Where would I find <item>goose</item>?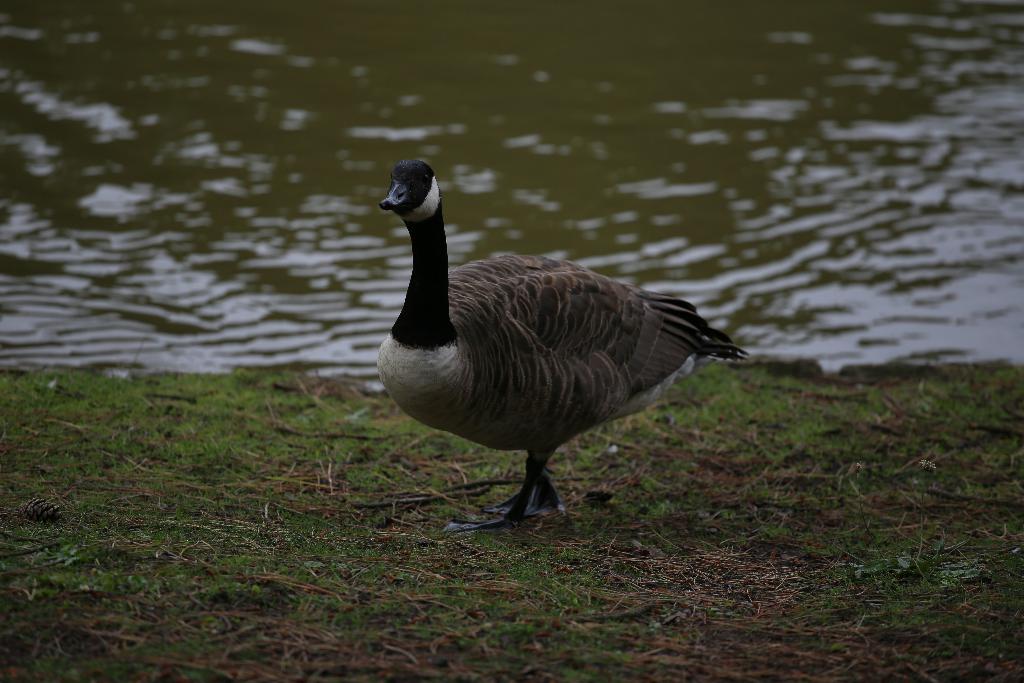
At (x1=376, y1=161, x2=738, y2=528).
